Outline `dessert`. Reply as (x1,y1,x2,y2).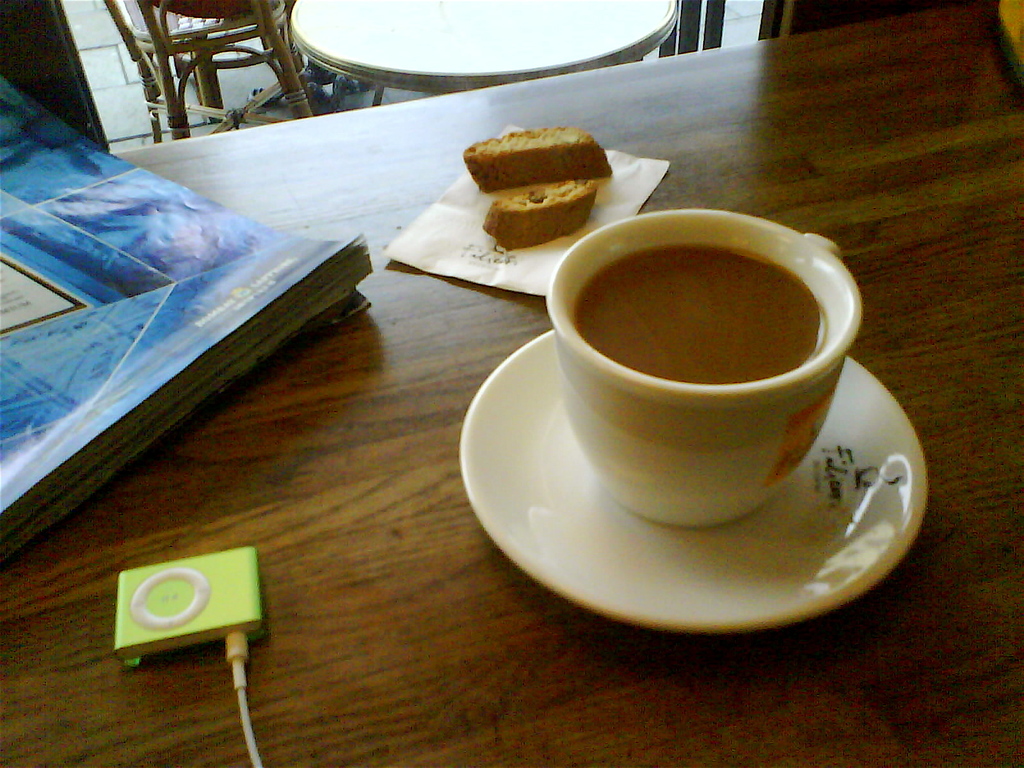
(456,129,623,258).
